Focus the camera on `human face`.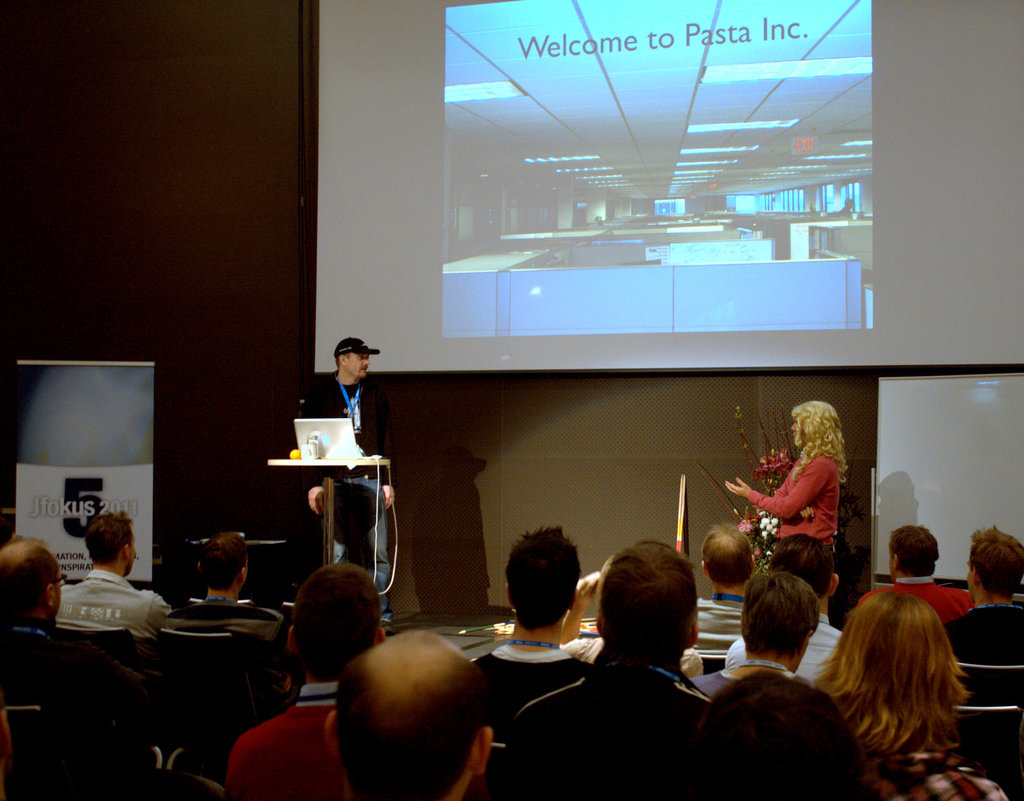
Focus region: rect(341, 349, 369, 381).
